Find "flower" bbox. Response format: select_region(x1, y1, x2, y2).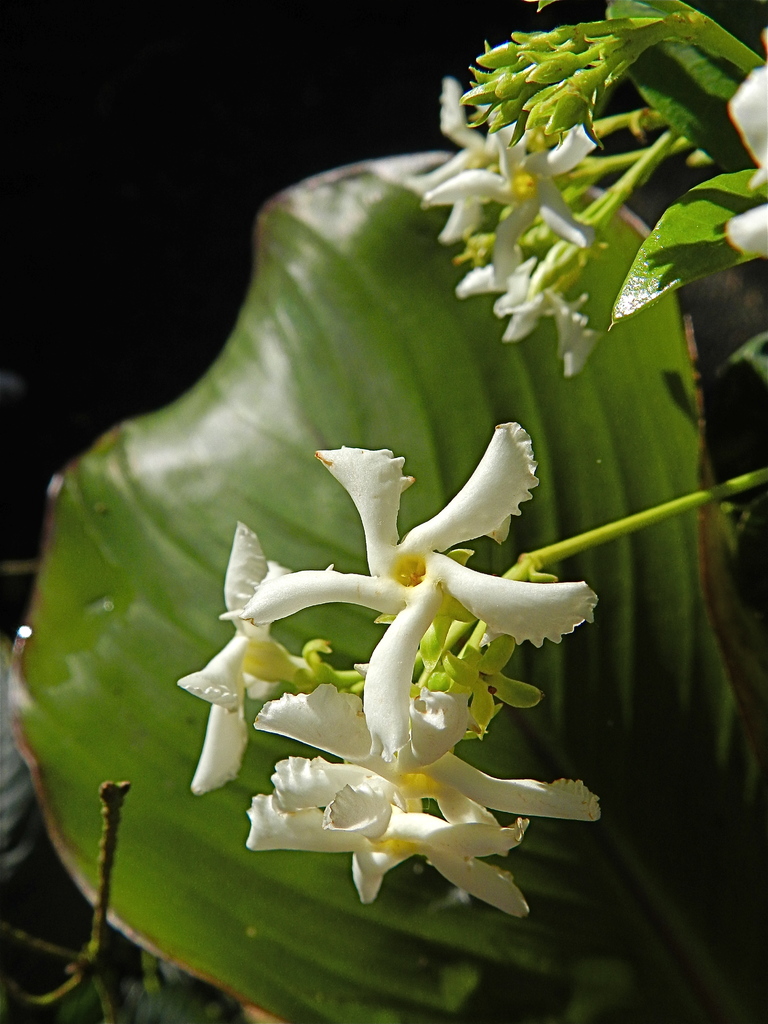
select_region(415, 77, 516, 239).
